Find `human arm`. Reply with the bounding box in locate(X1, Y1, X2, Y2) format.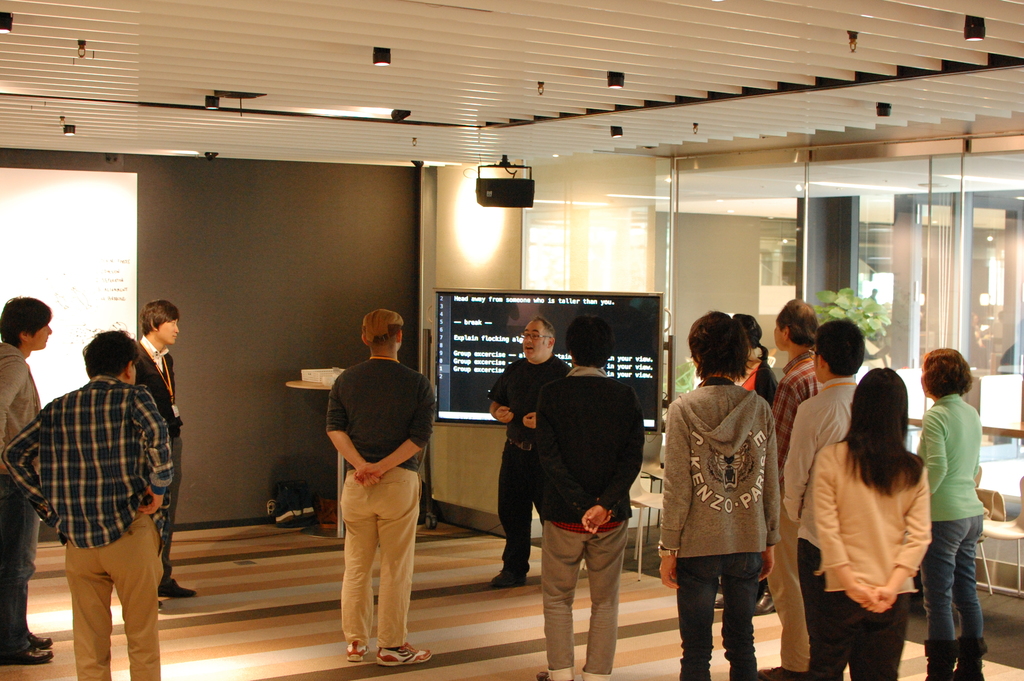
locate(763, 397, 784, 585).
